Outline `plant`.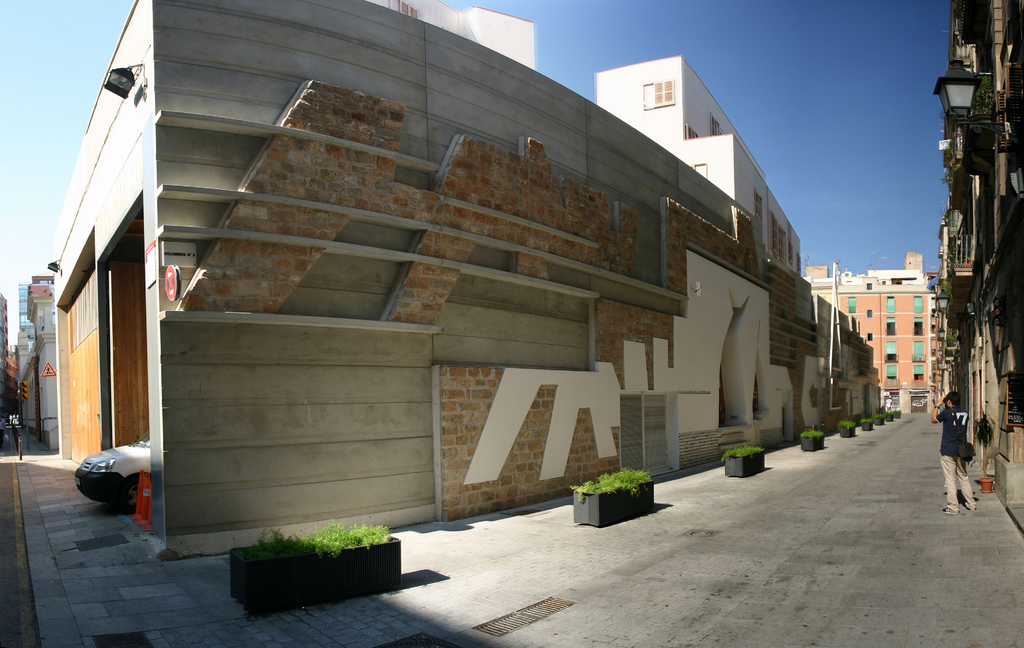
Outline: <bbox>214, 516, 429, 607</bbox>.
